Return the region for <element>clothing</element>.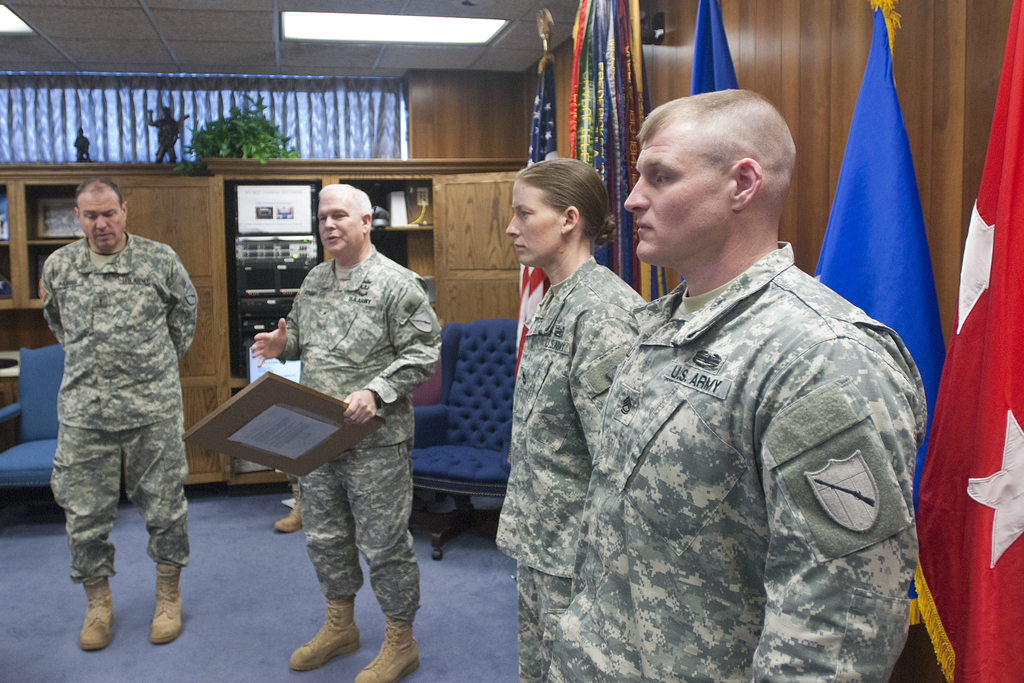
l=490, t=256, r=653, b=577.
